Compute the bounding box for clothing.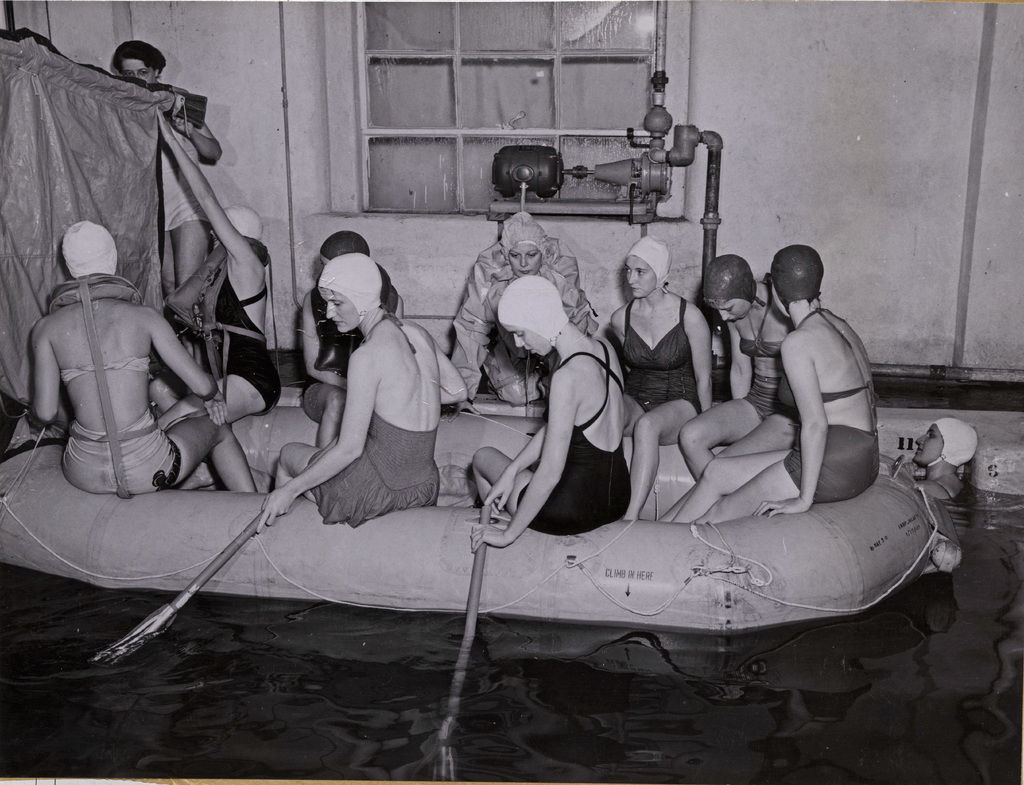
612 287 698 419.
